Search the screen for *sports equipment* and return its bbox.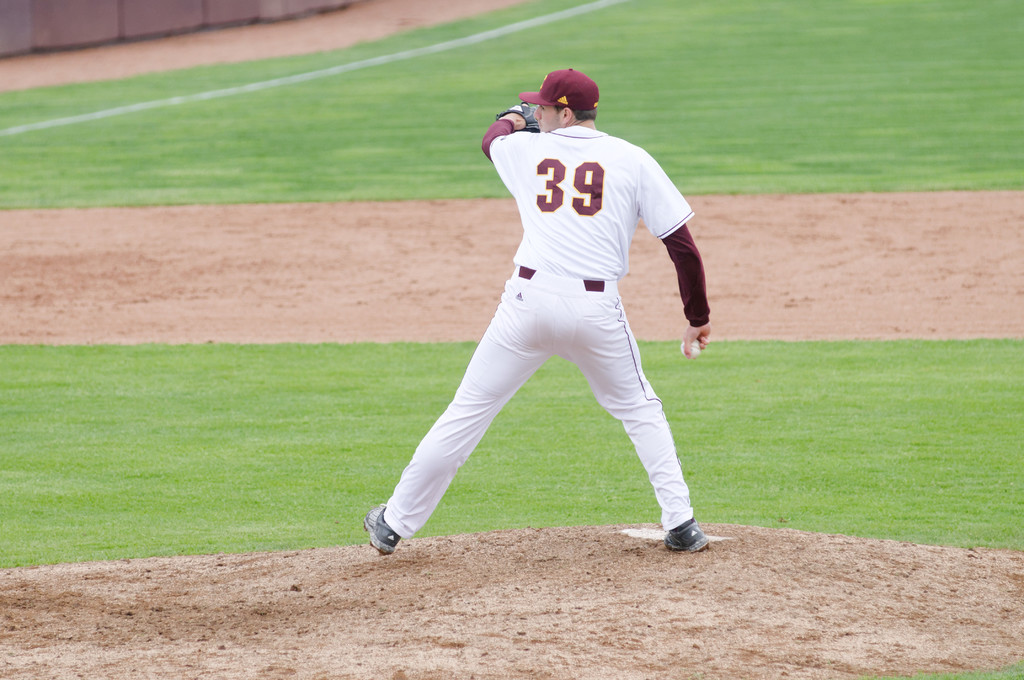
Found: 663:517:711:553.
